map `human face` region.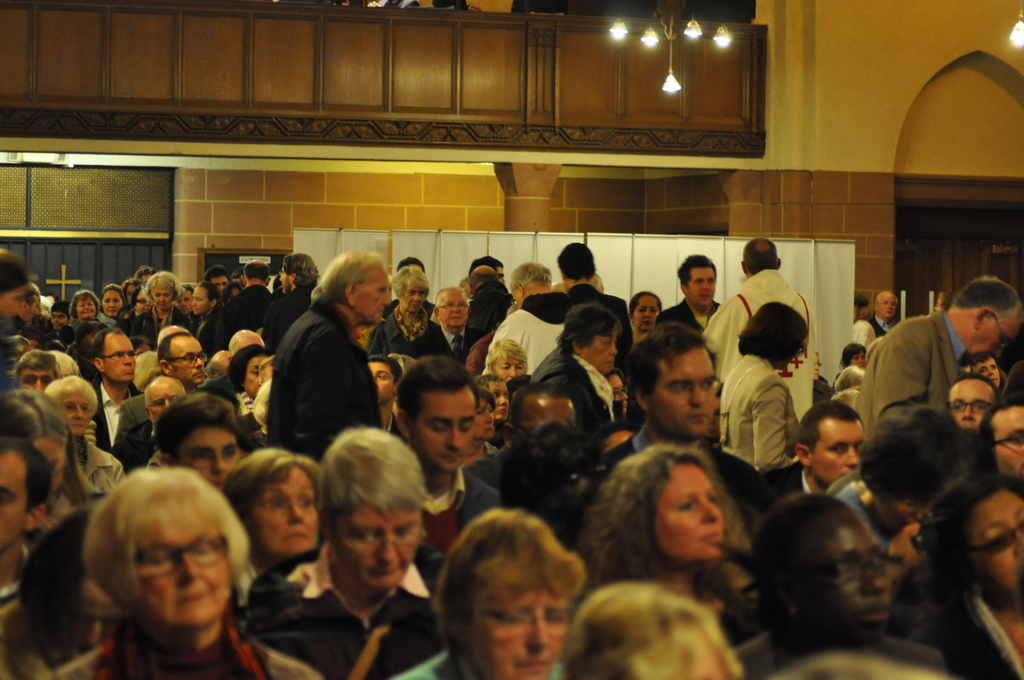
Mapped to (left=990, top=401, right=1023, bottom=482).
